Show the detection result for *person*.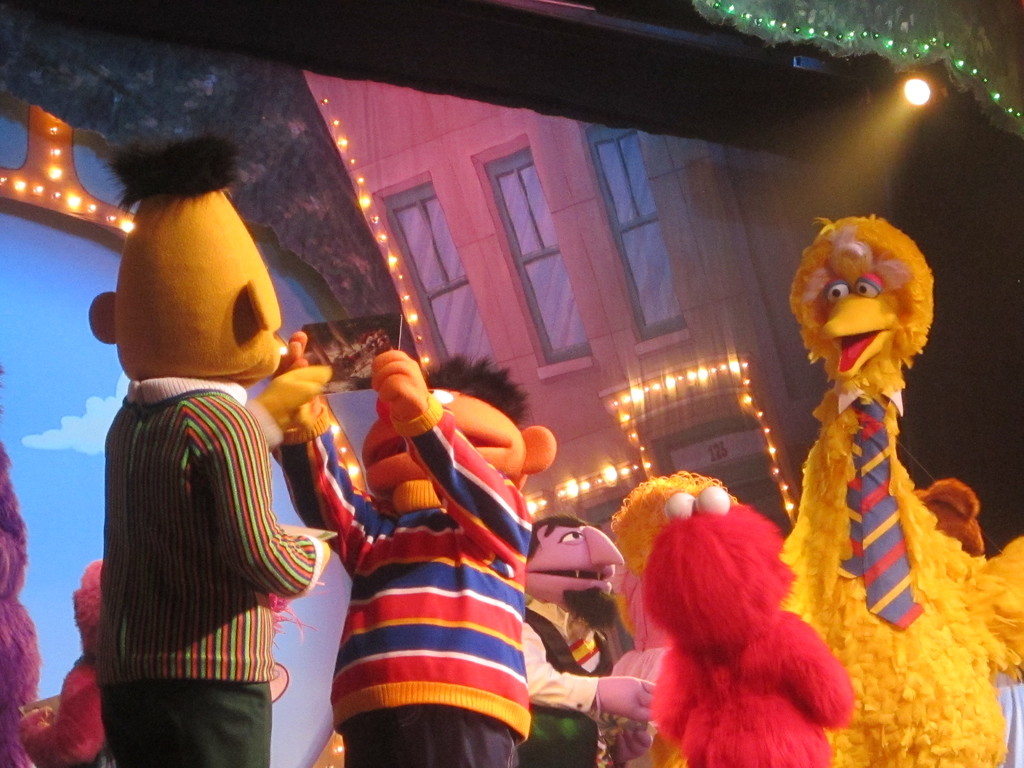
left=513, top=511, right=655, bottom=767.
